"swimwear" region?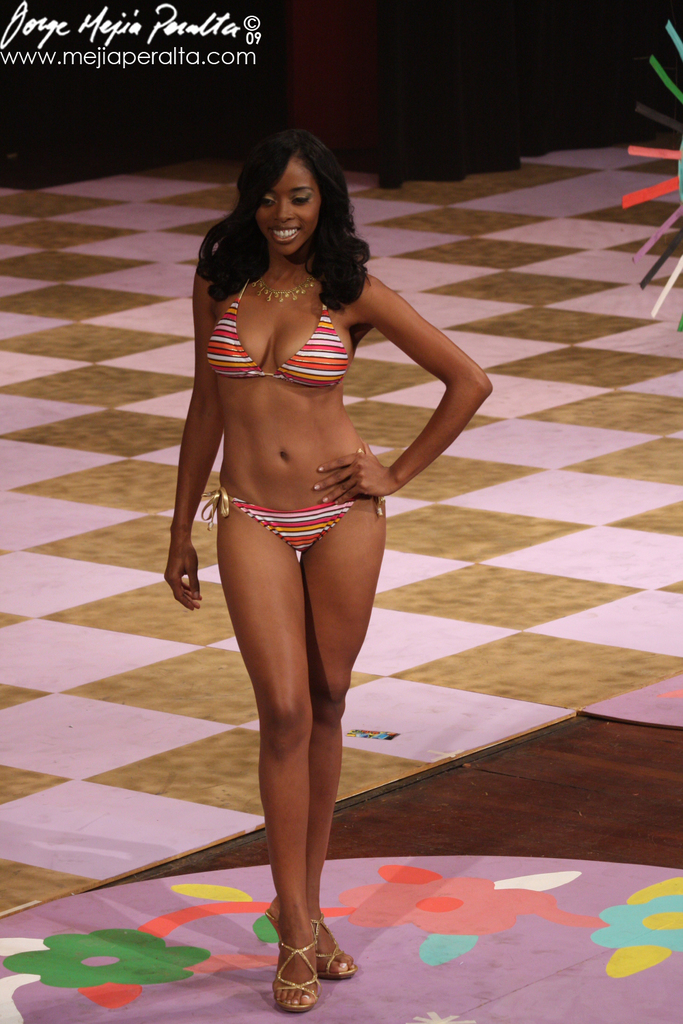
bbox=(197, 484, 372, 542)
